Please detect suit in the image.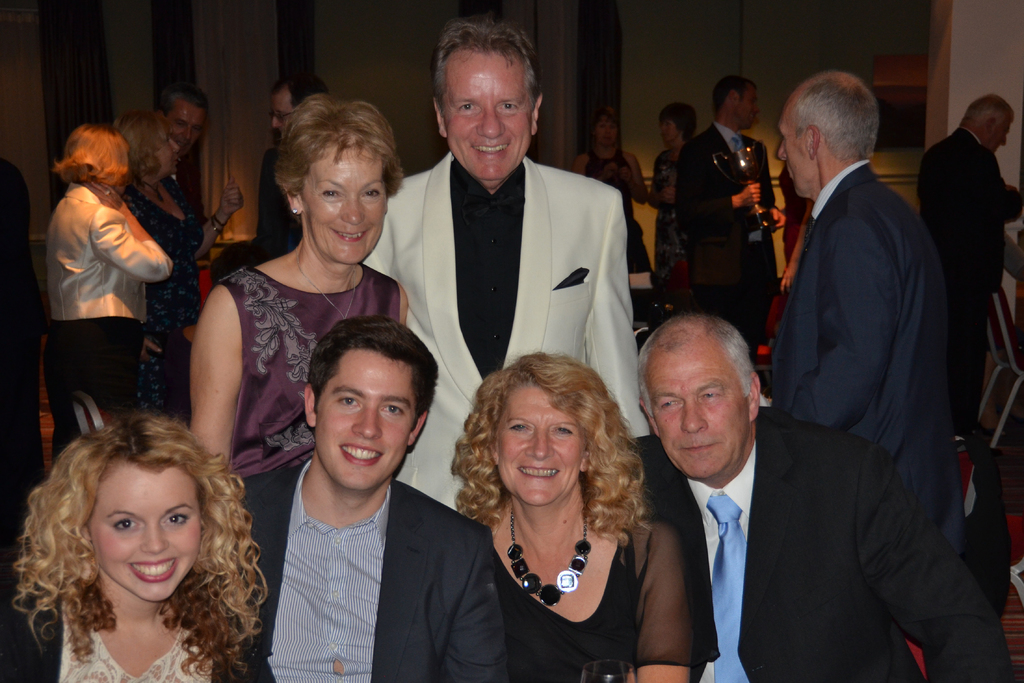
235,454,518,682.
